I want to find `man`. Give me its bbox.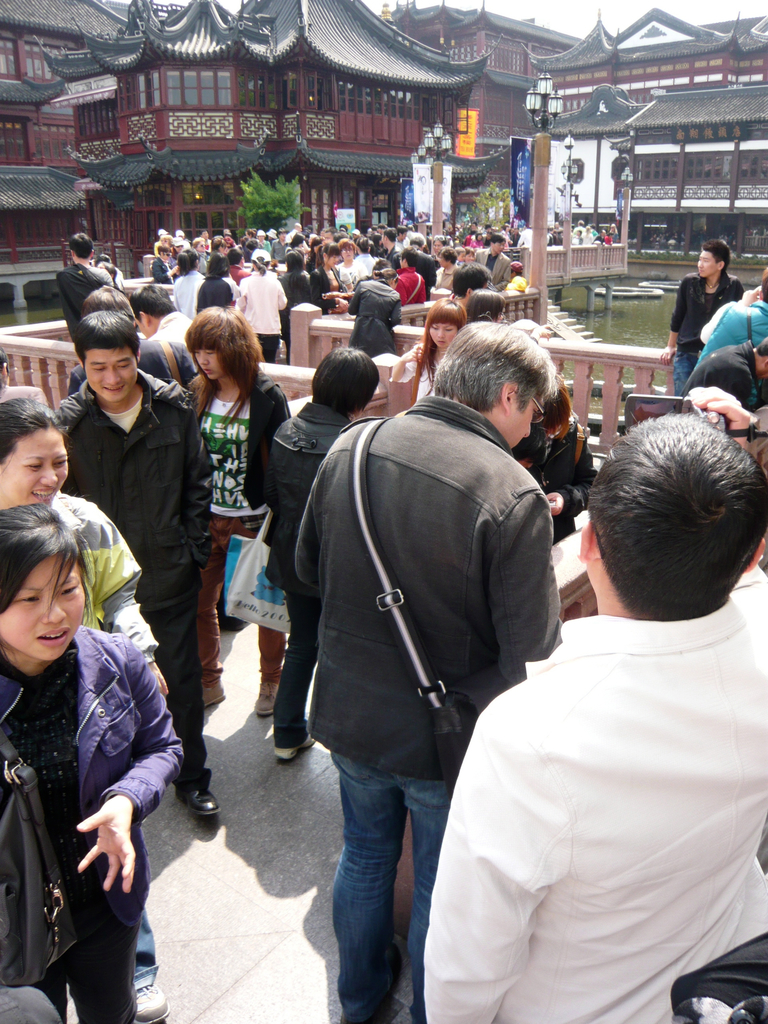
bbox=[379, 228, 401, 270].
